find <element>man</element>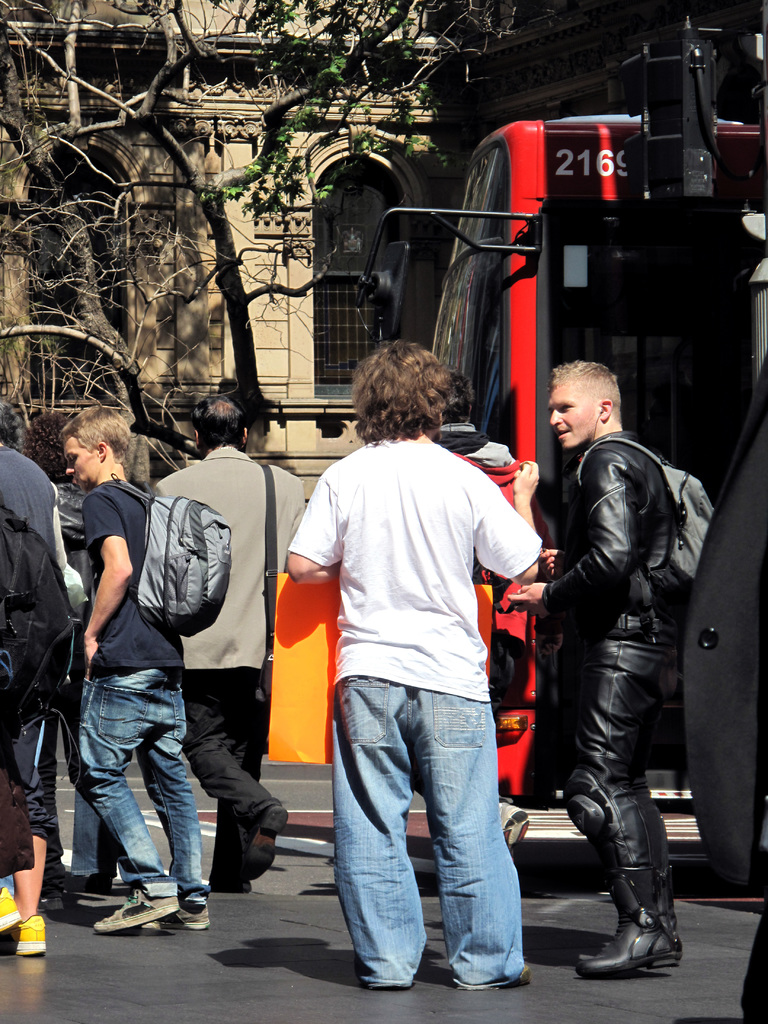
Rect(291, 384, 566, 998)
